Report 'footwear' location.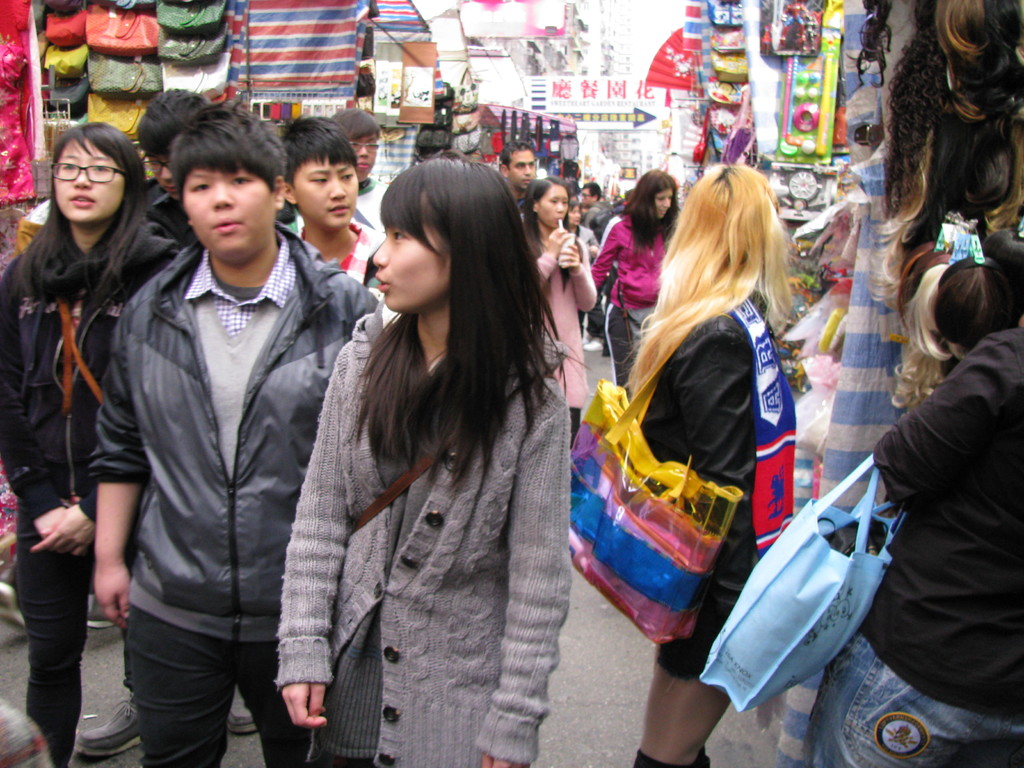
Report: l=81, t=695, r=136, b=757.
